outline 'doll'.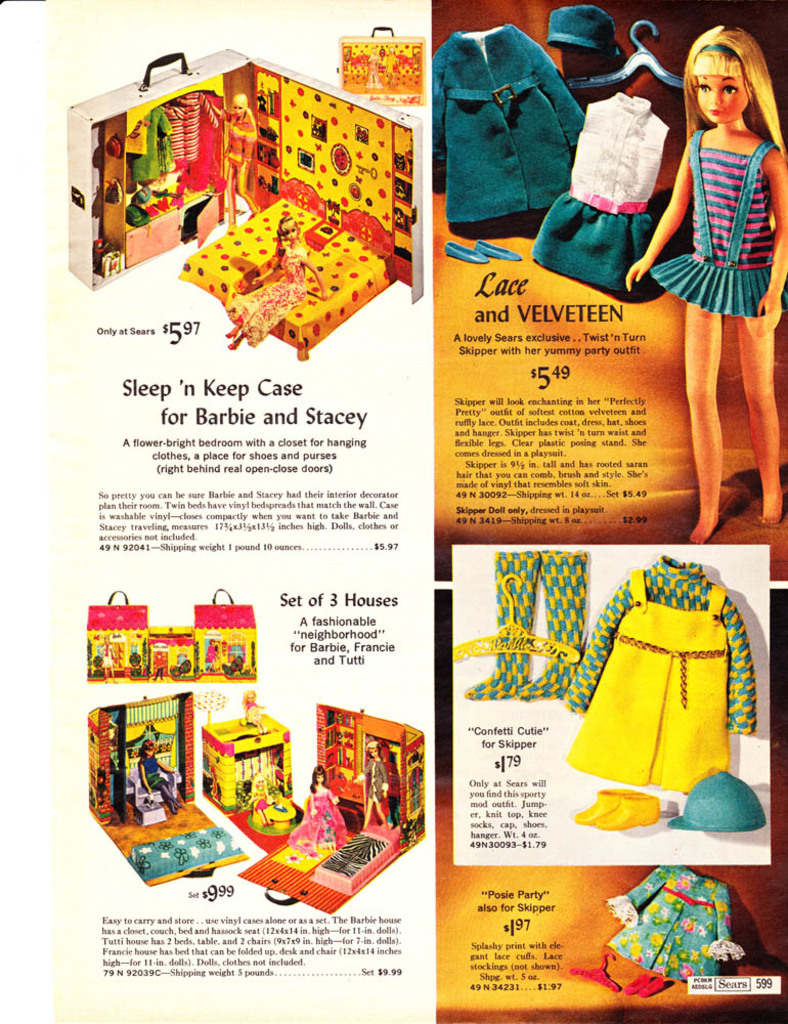
Outline: 206 92 262 223.
